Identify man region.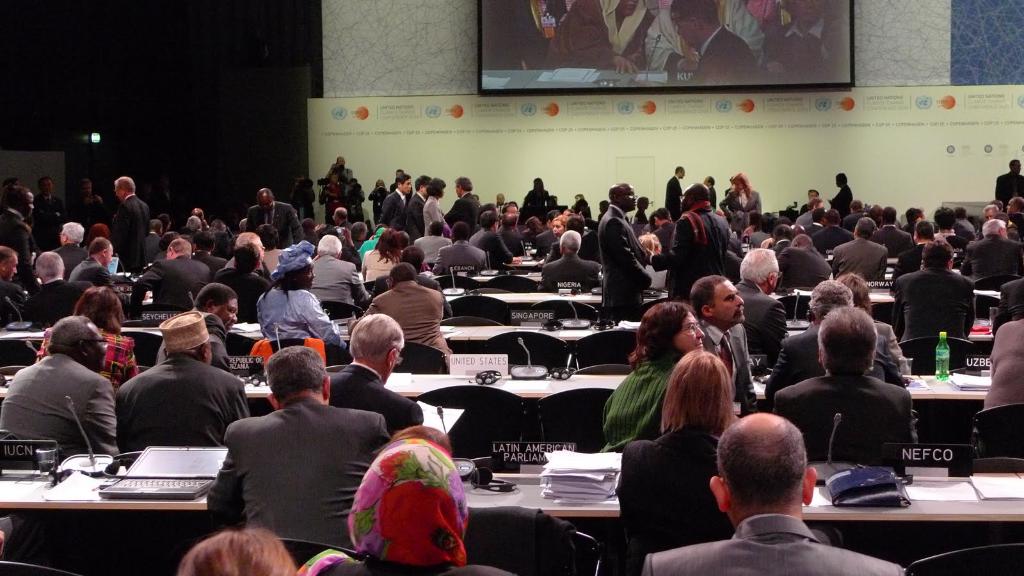
Region: Rect(545, 225, 604, 294).
